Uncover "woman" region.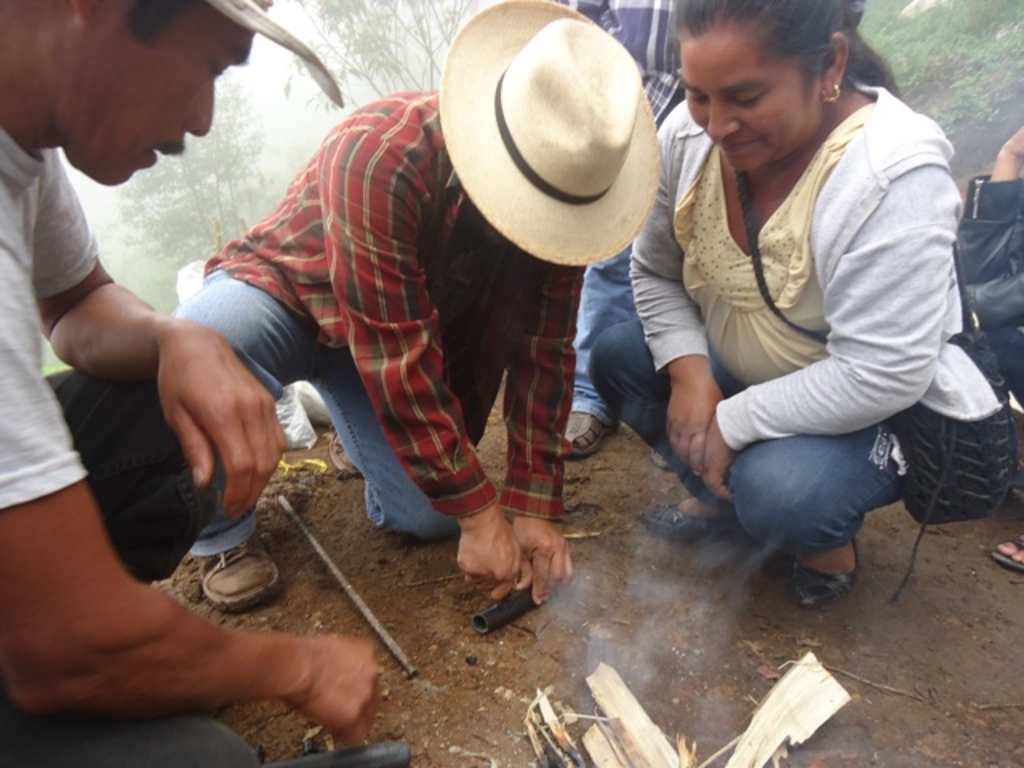
Uncovered: box=[640, 0, 986, 621].
